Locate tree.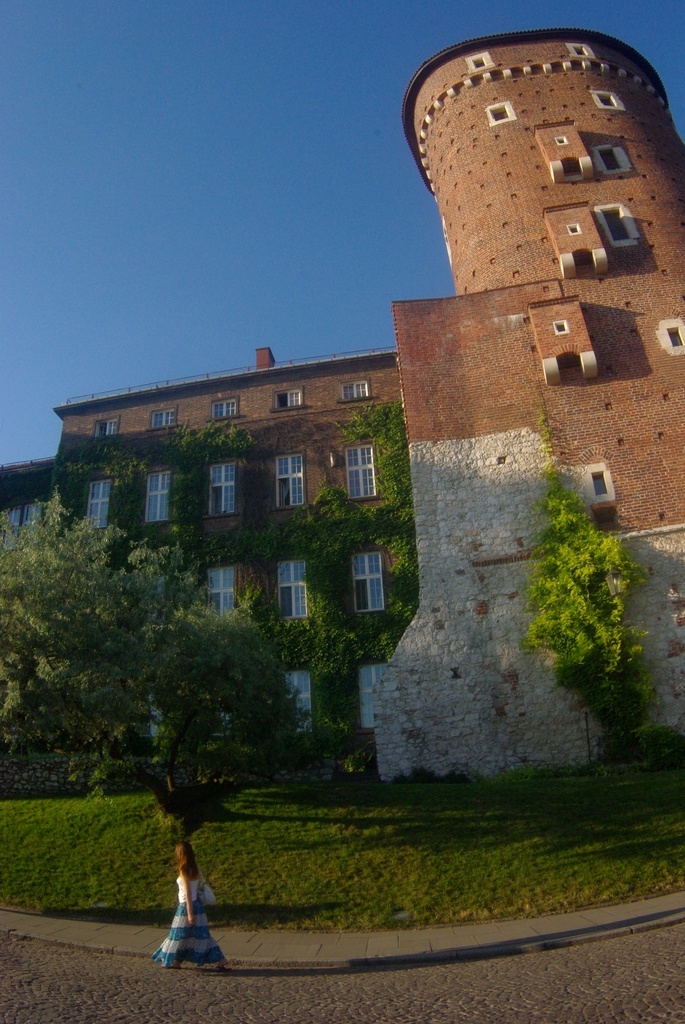
Bounding box: Rect(528, 479, 640, 745).
